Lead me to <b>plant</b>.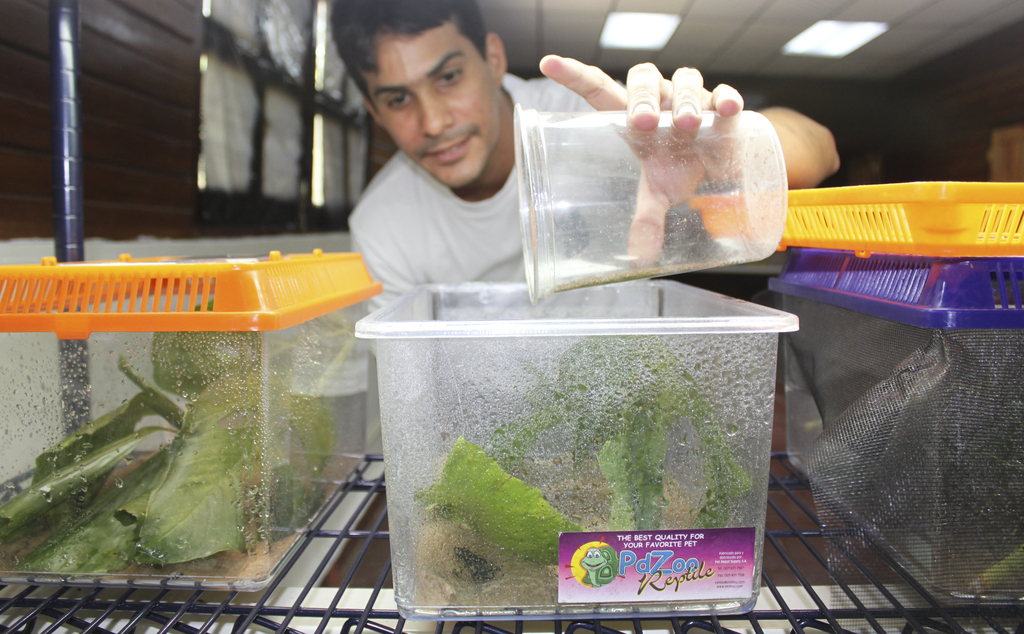
Lead to box=[0, 286, 337, 574].
